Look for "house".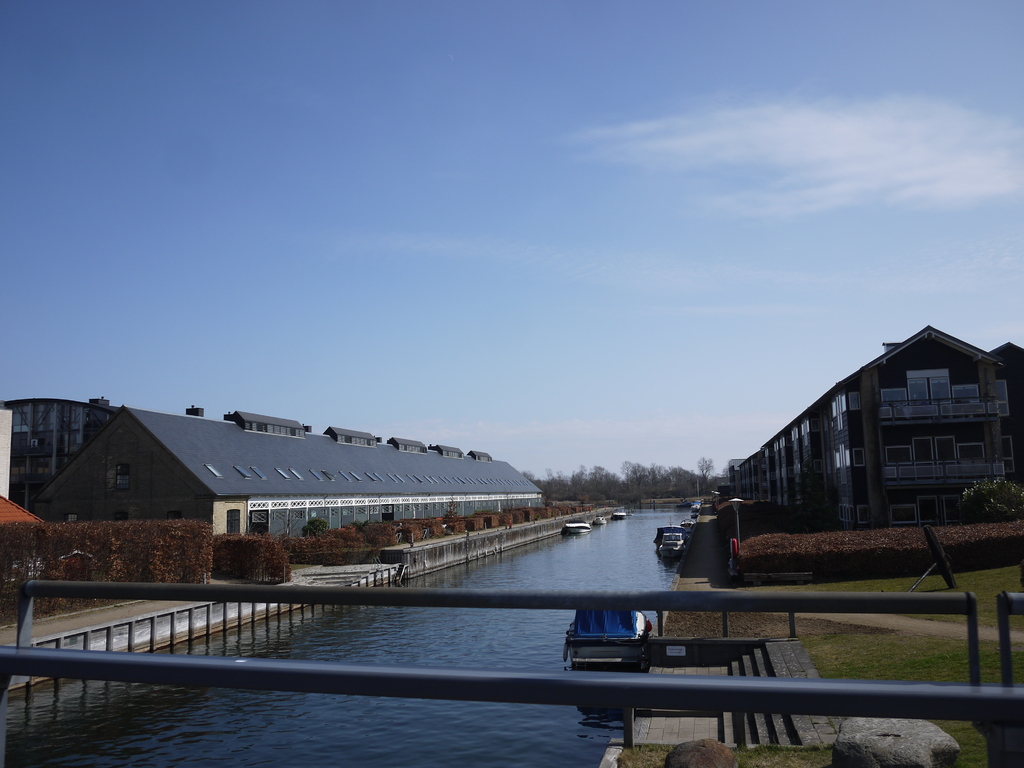
Found: Rect(21, 408, 598, 581).
